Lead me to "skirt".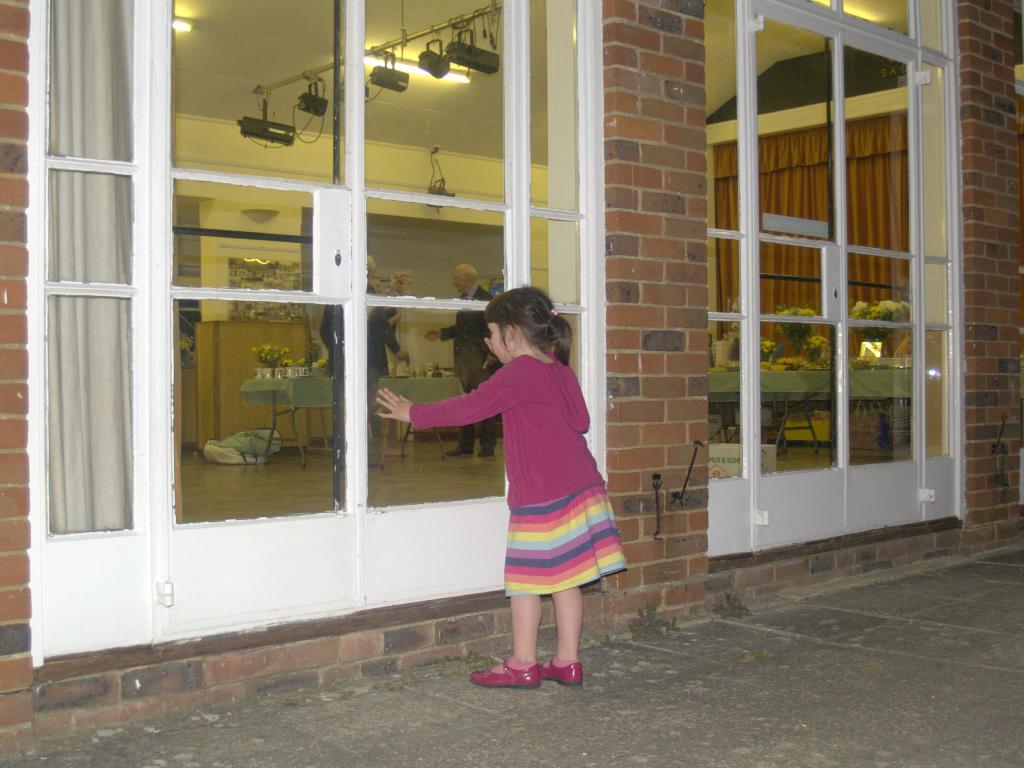
Lead to BBox(502, 483, 630, 599).
